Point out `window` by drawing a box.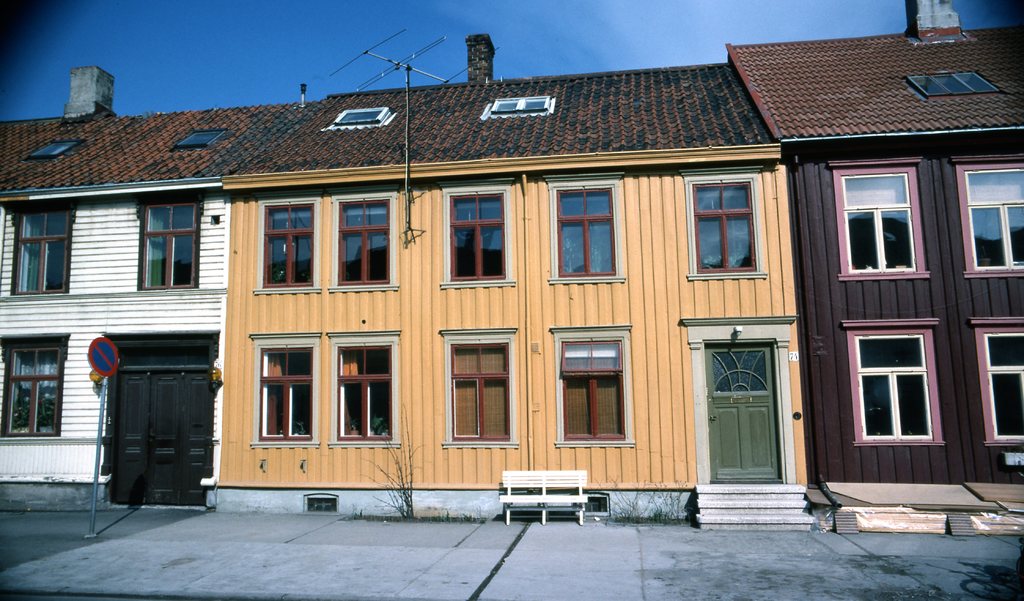
450, 187, 508, 279.
